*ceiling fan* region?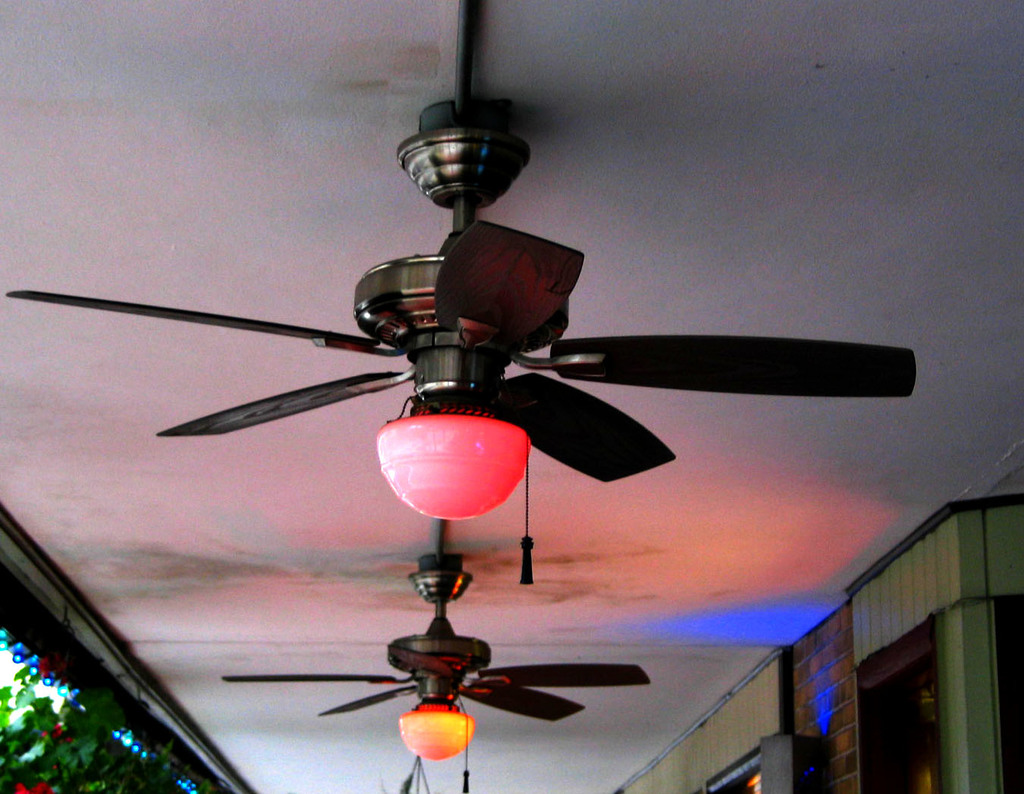
Rect(217, 556, 654, 793)
